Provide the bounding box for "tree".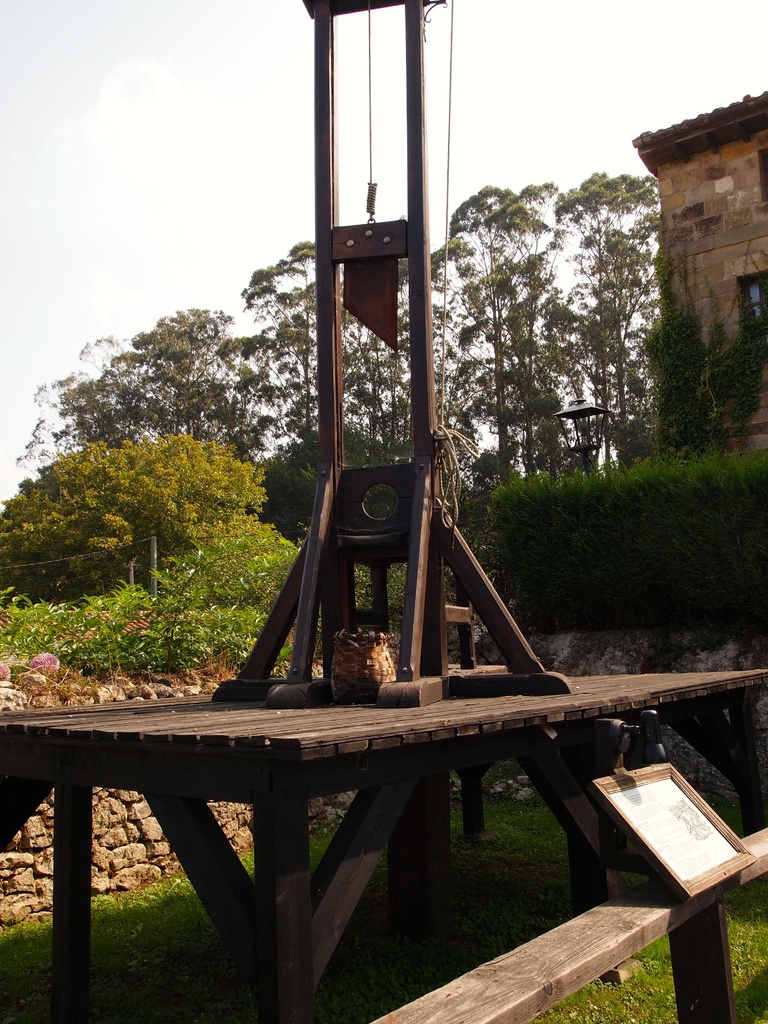
bbox=(346, 313, 411, 456).
